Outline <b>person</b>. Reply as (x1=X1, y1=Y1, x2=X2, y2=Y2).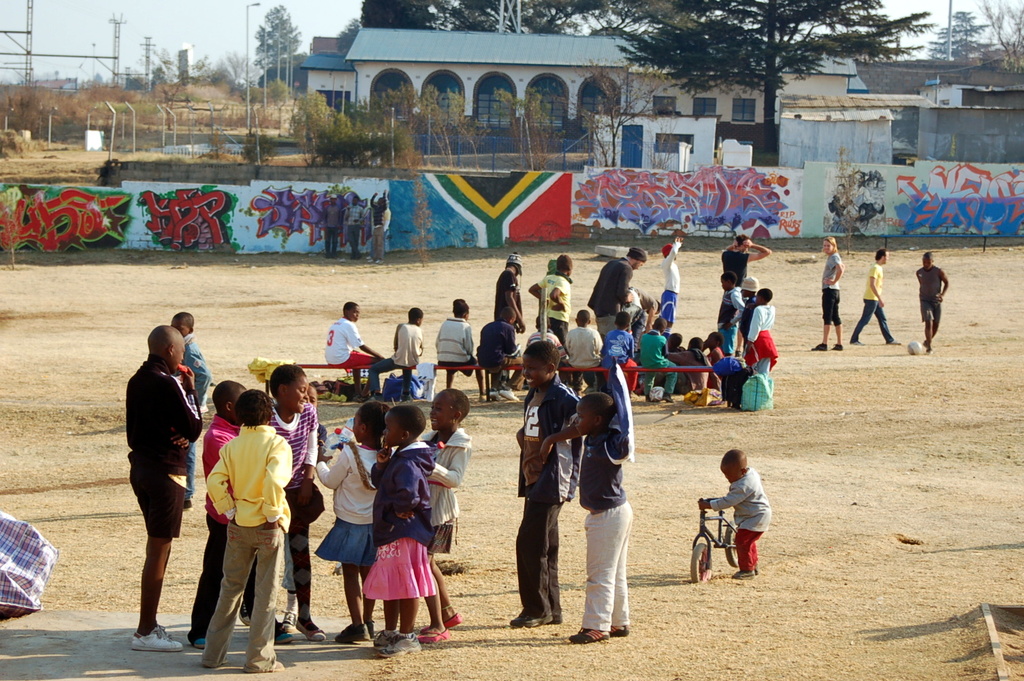
(x1=204, y1=375, x2=245, y2=644).
